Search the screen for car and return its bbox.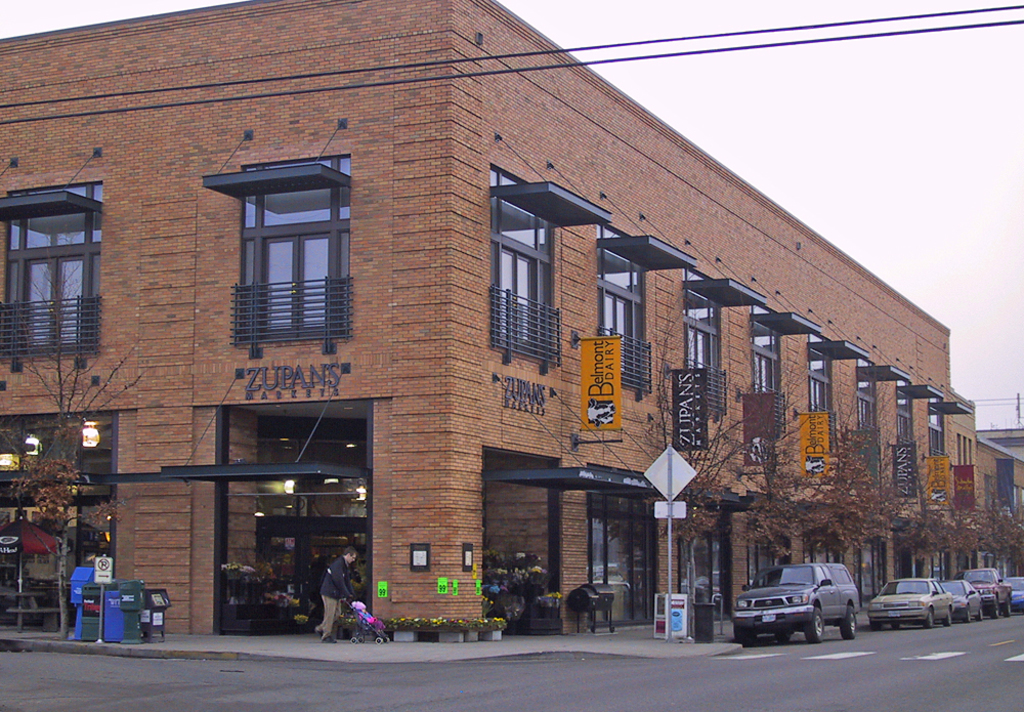
Found: pyautogui.locateOnScreen(865, 579, 954, 630).
